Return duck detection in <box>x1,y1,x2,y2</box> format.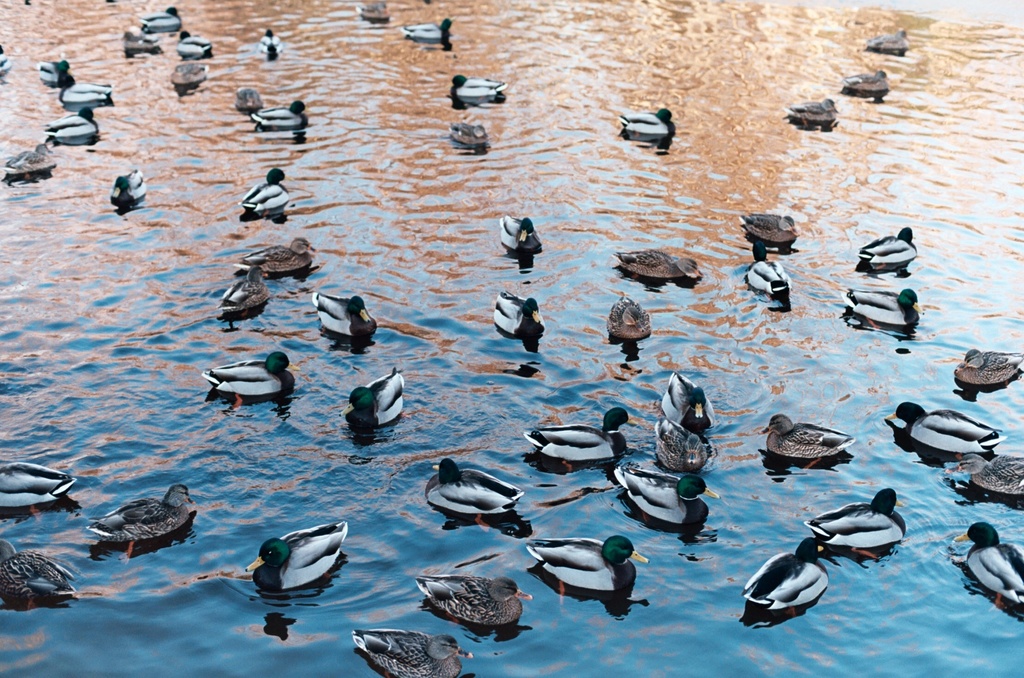
<box>655,423,716,477</box>.
